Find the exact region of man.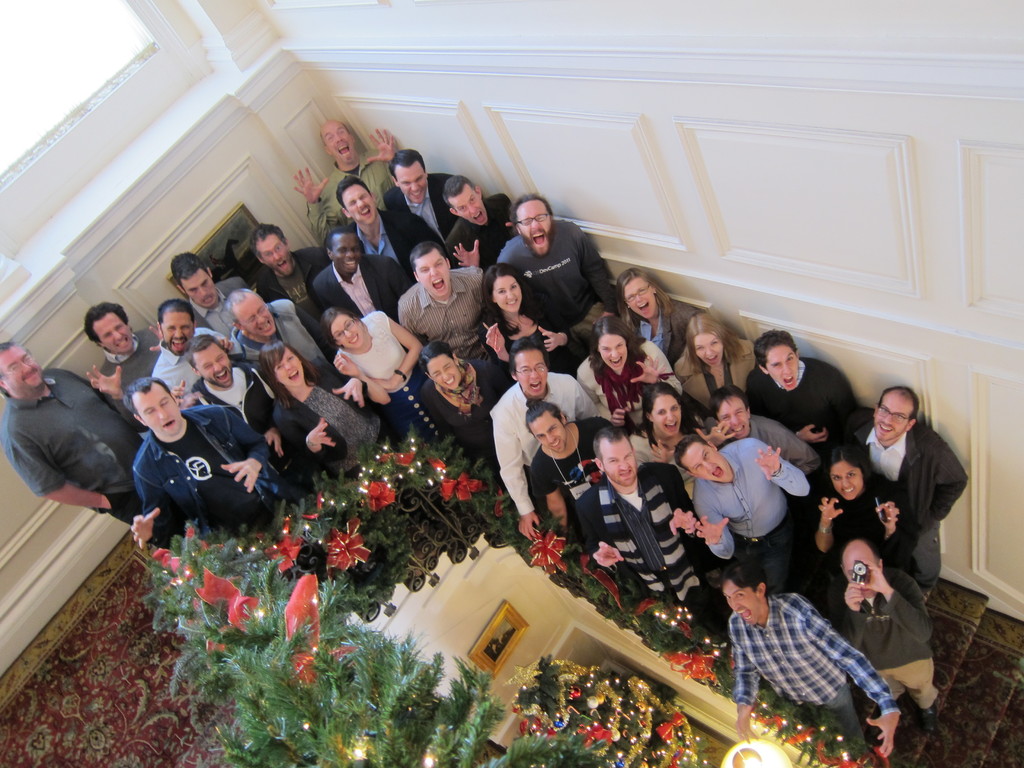
Exact region: x1=168 y1=342 x2=269 y2=437.
